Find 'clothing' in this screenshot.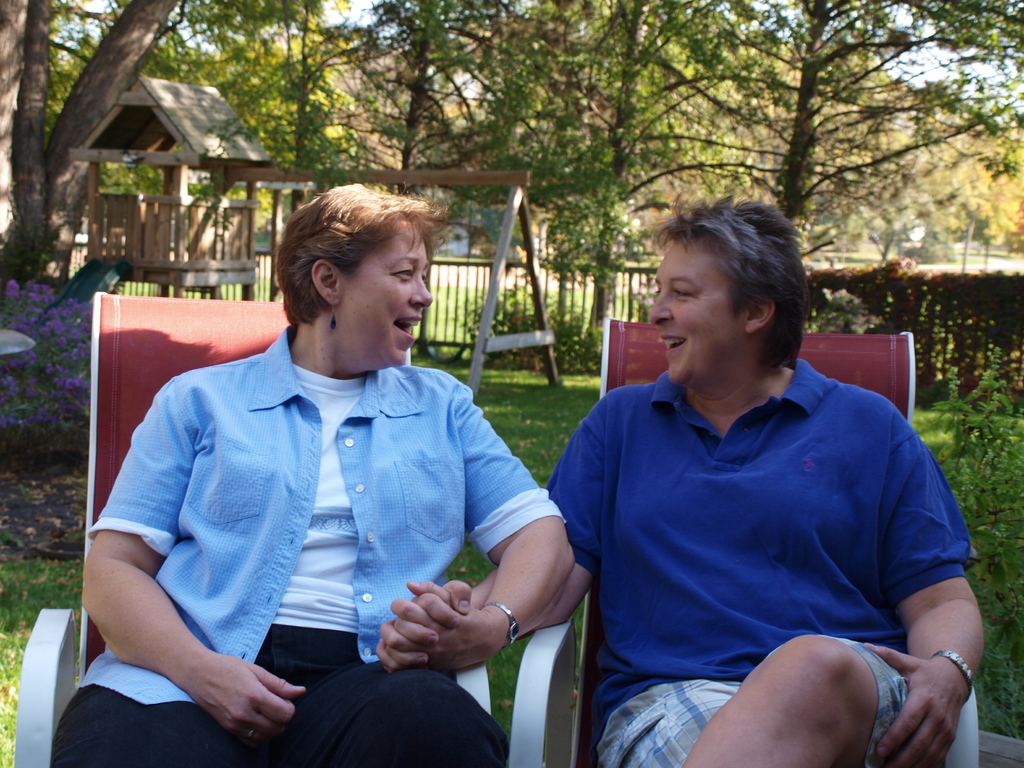
The bounding box for 'clothing' is l=49, t=325, r=564, b=767.
